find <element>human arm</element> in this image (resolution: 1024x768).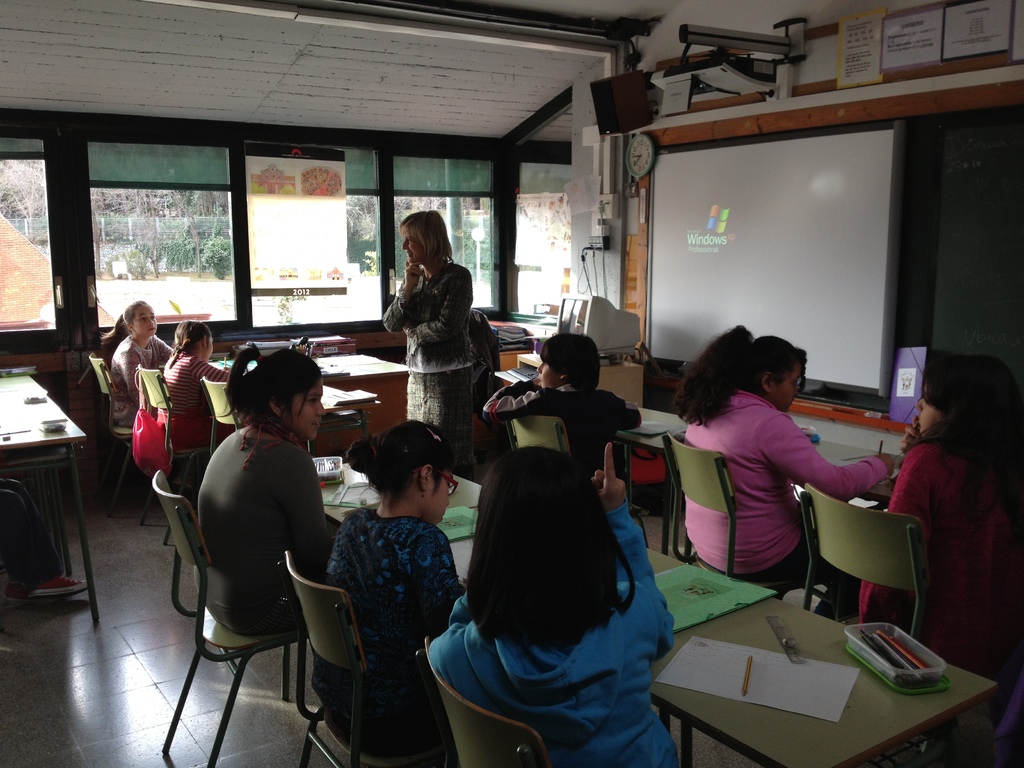
417, 527, 454, 641.
